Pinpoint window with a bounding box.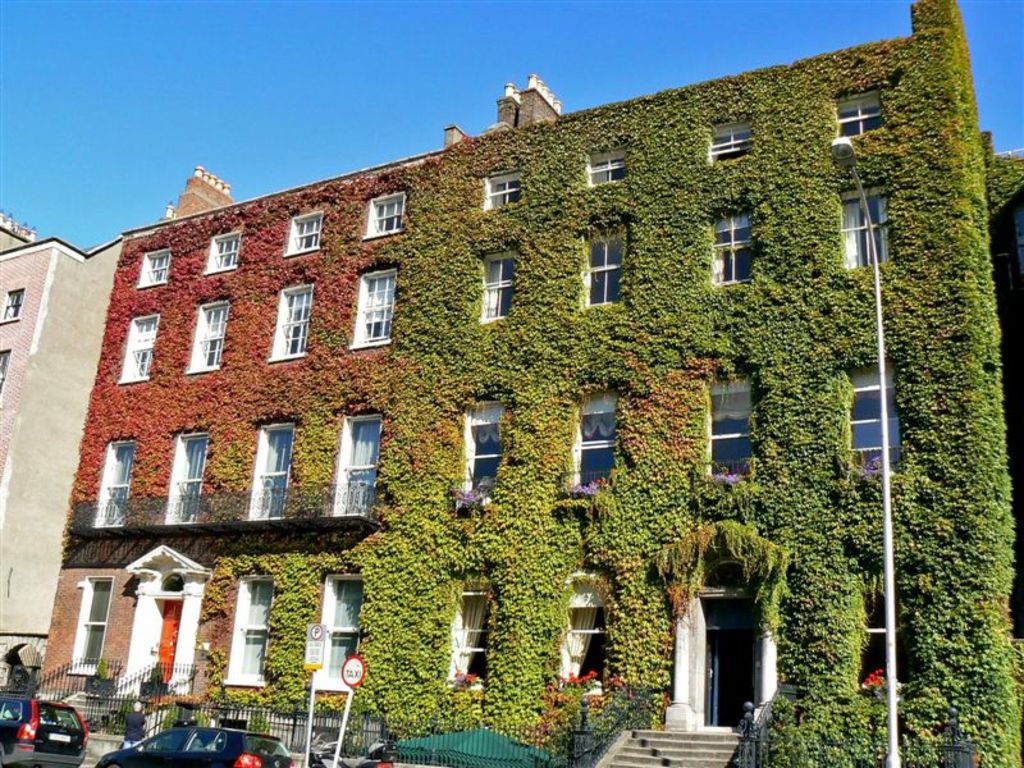
bbox(179, 301, 225, 372).
